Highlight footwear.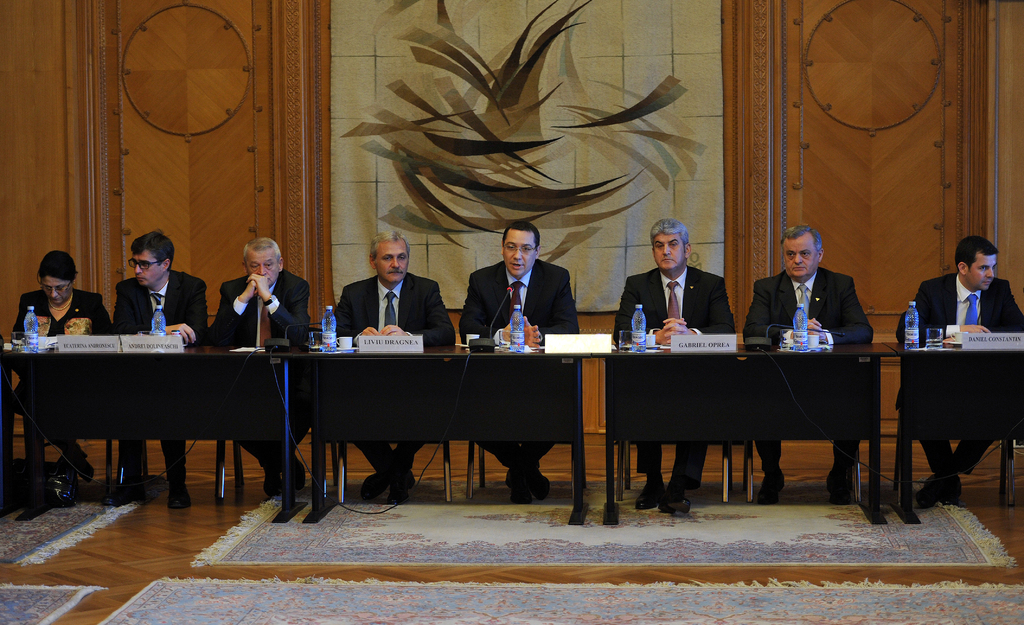
Highlighted region: [x1=266, y1=469, x2=278, y2=498].
